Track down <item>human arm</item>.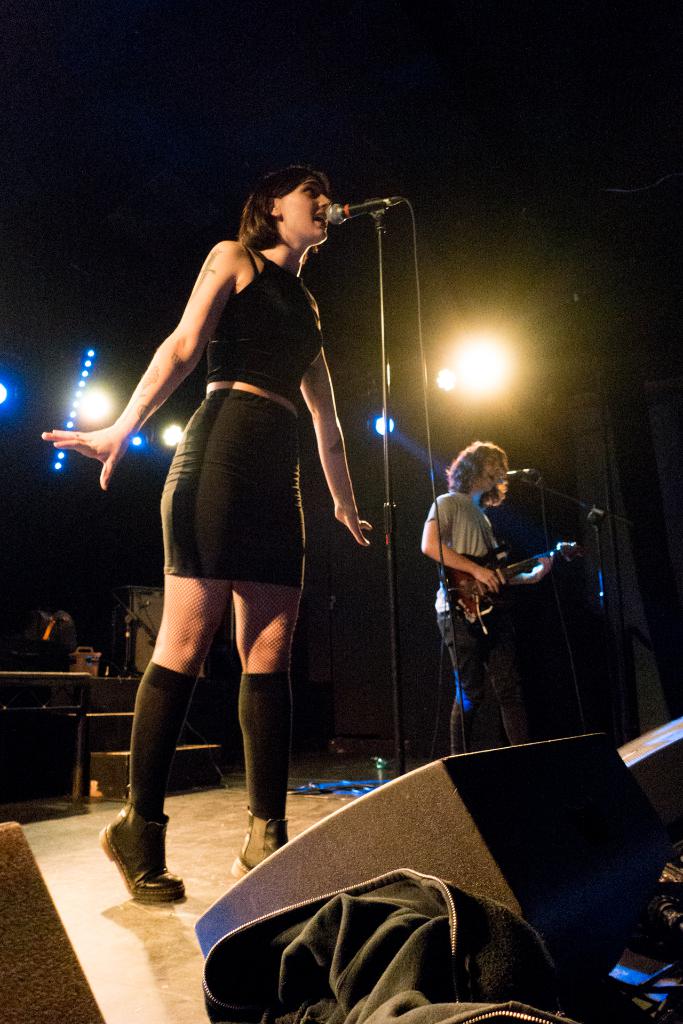
Tracked to rect(82, 263, 215, 500).
